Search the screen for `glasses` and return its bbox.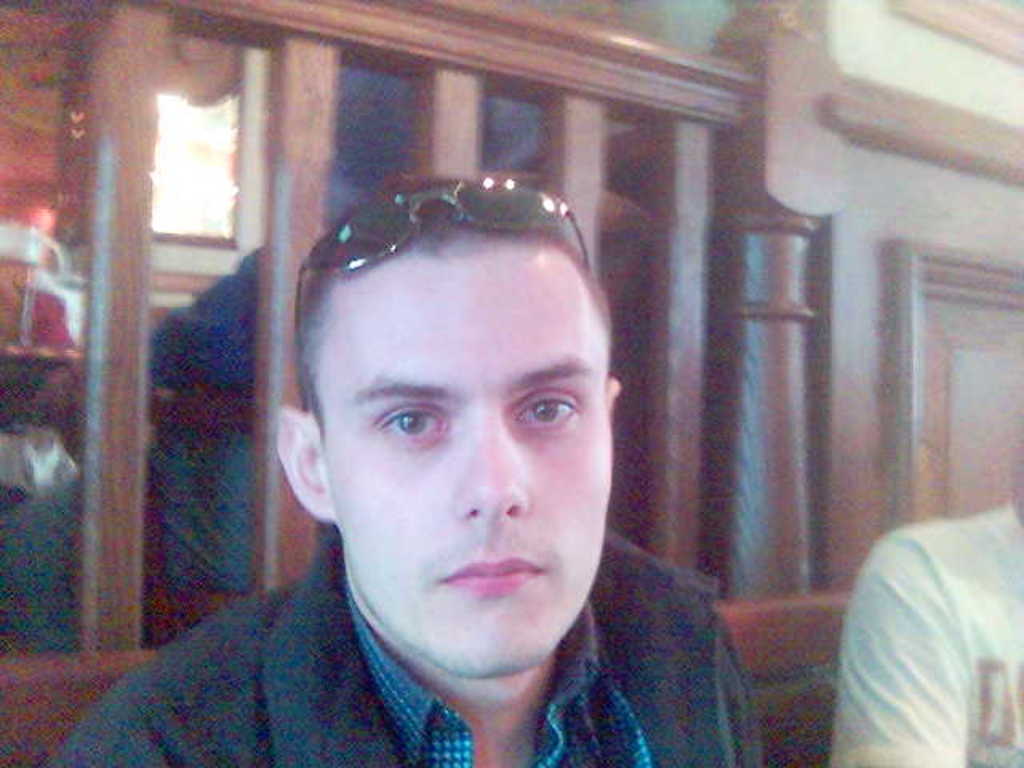
Found: <box>283,176,603,411</box>.
